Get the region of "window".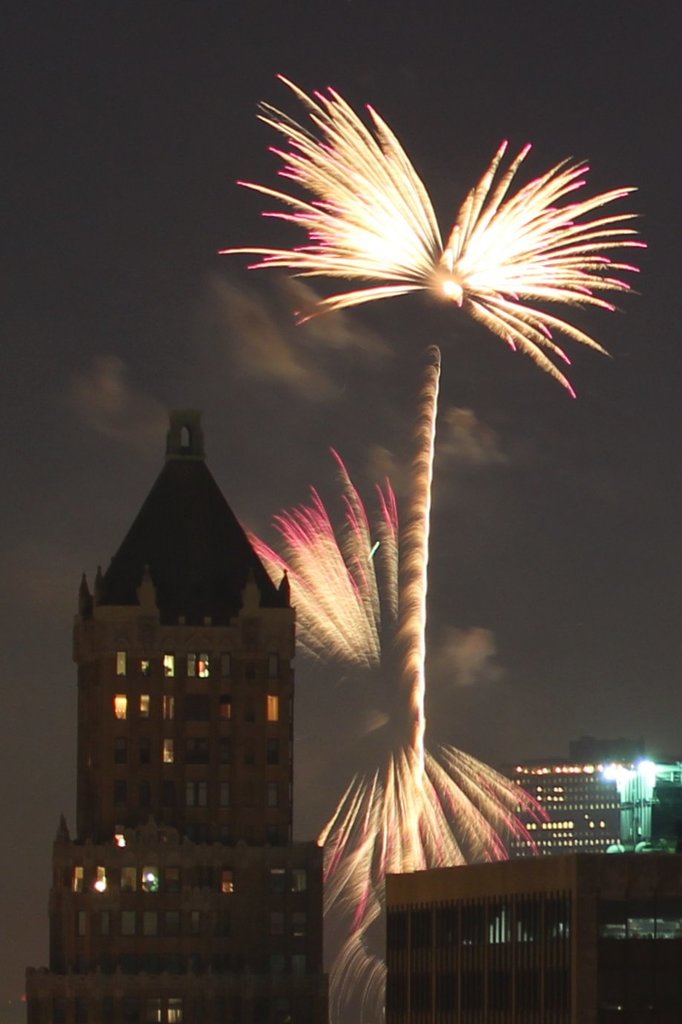
<bbox>183, 695, 197, 720</bbox>.
